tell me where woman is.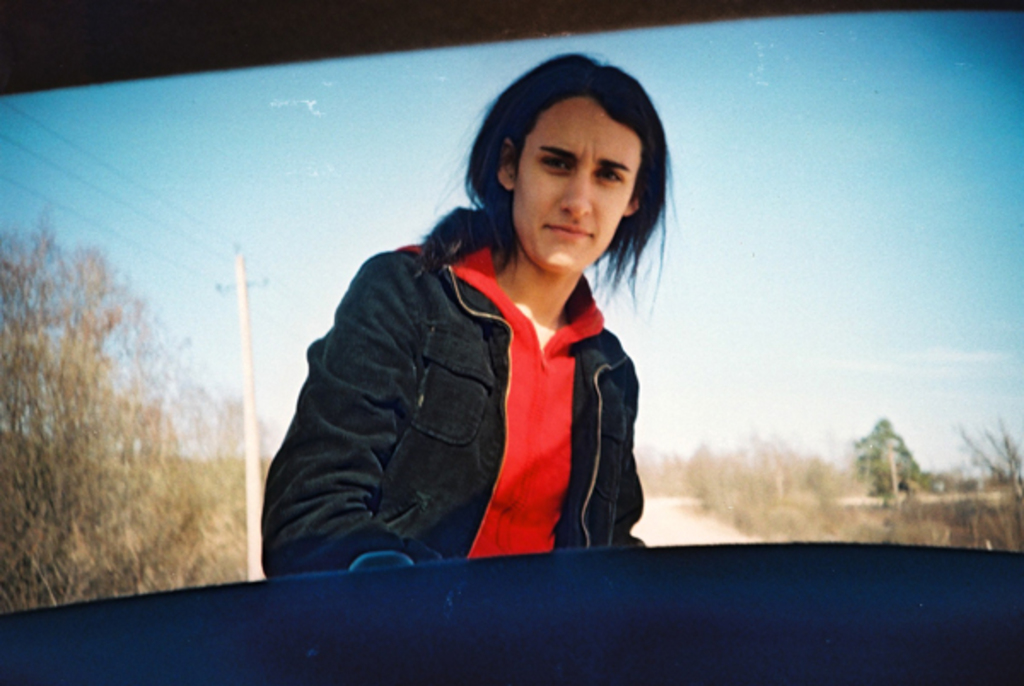
woman is at BBox(263, 44, 650, 582).
